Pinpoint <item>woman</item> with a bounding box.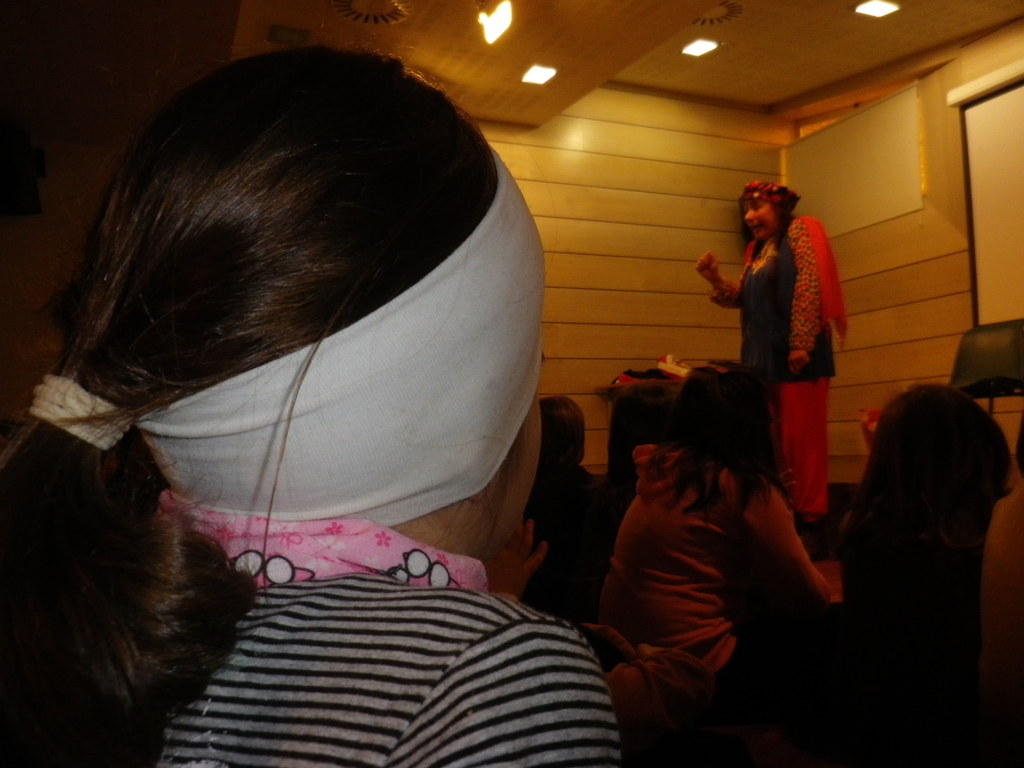
x1=801, y1=376, x2=1009, y2=720.
